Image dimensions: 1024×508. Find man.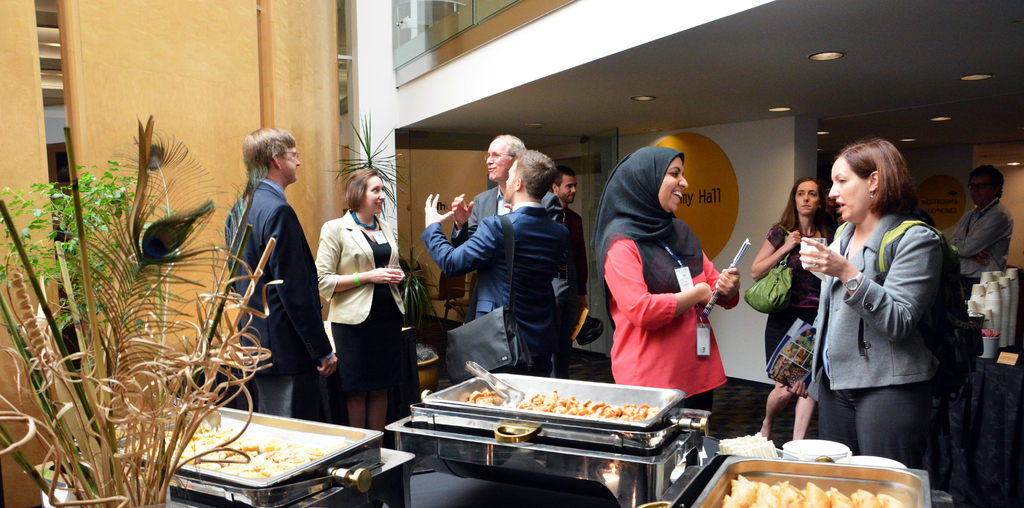
region(954, 164, 1014, 293).
